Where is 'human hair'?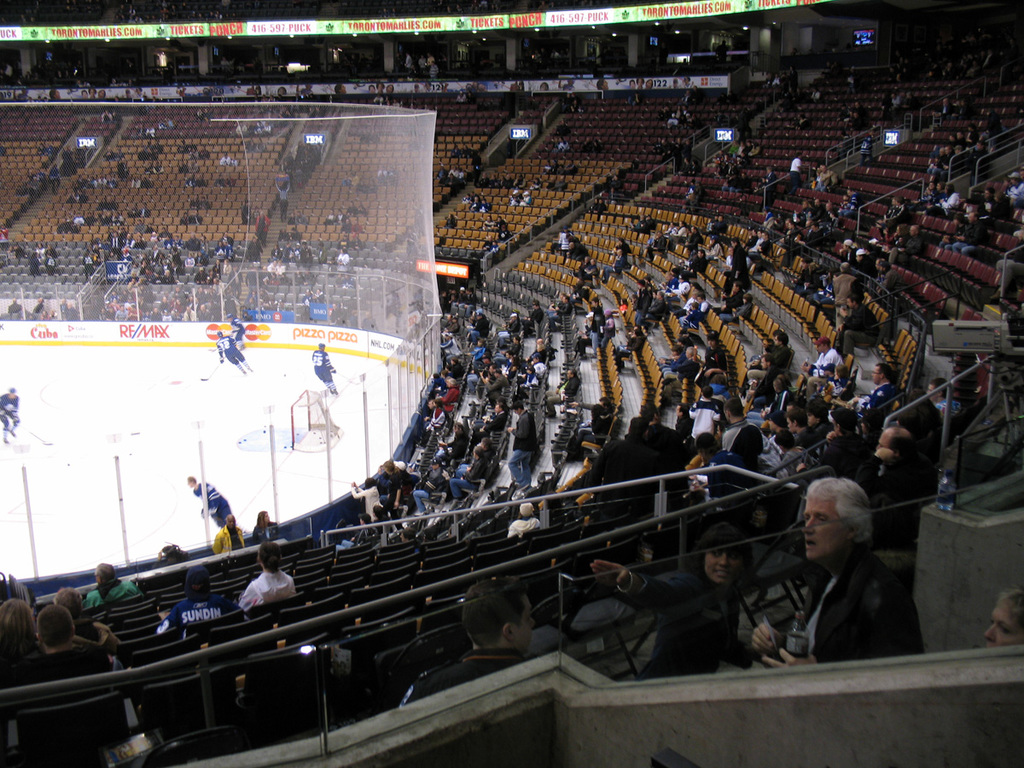
[left=1002, top=587, right=1023, bottom=624].
